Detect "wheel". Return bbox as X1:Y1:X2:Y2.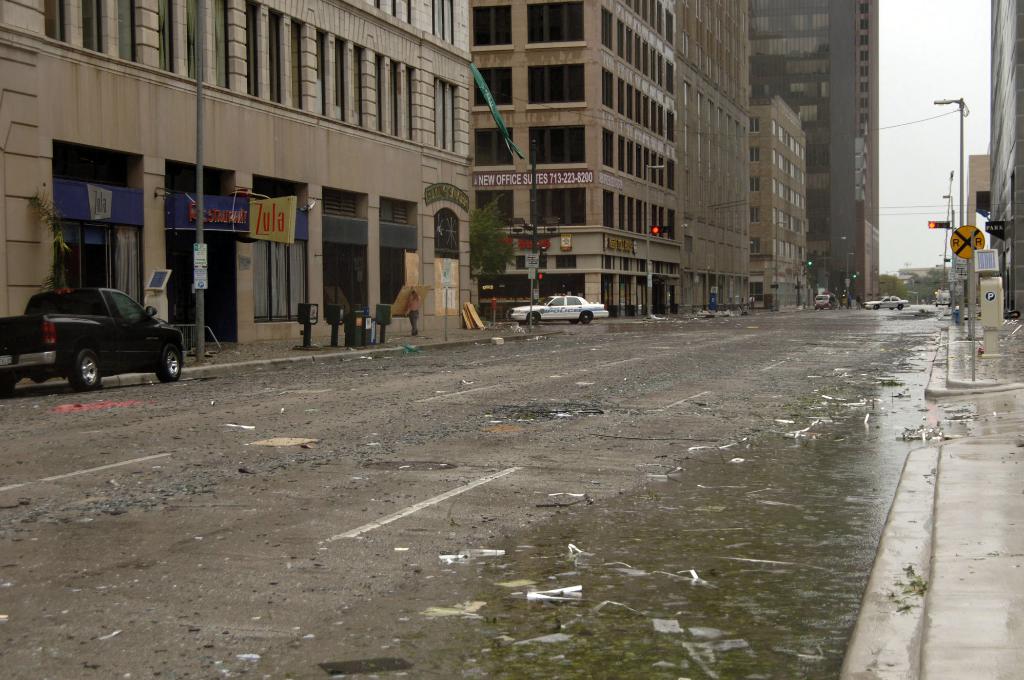
0:377:21:394.
